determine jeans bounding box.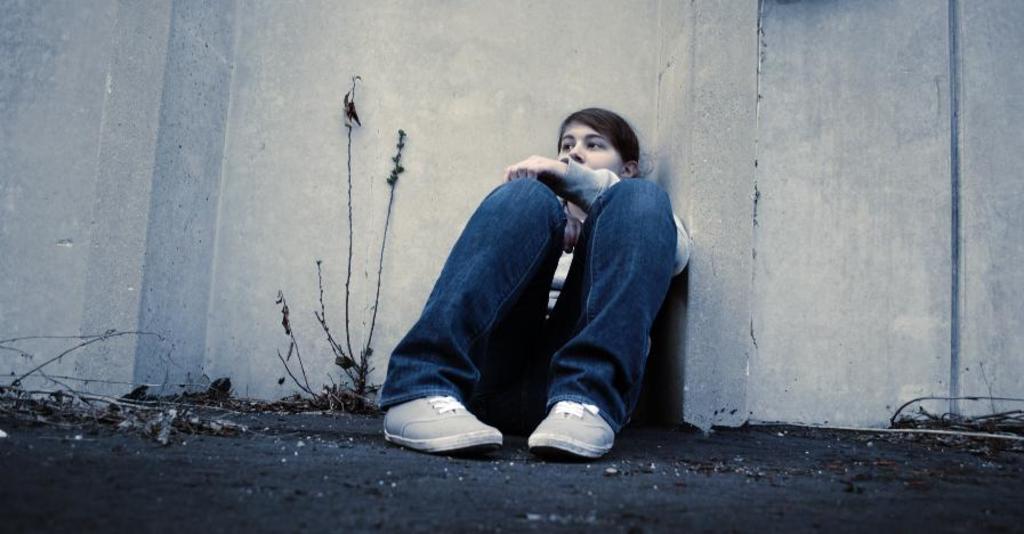
Determined: 378 178 675 429.
